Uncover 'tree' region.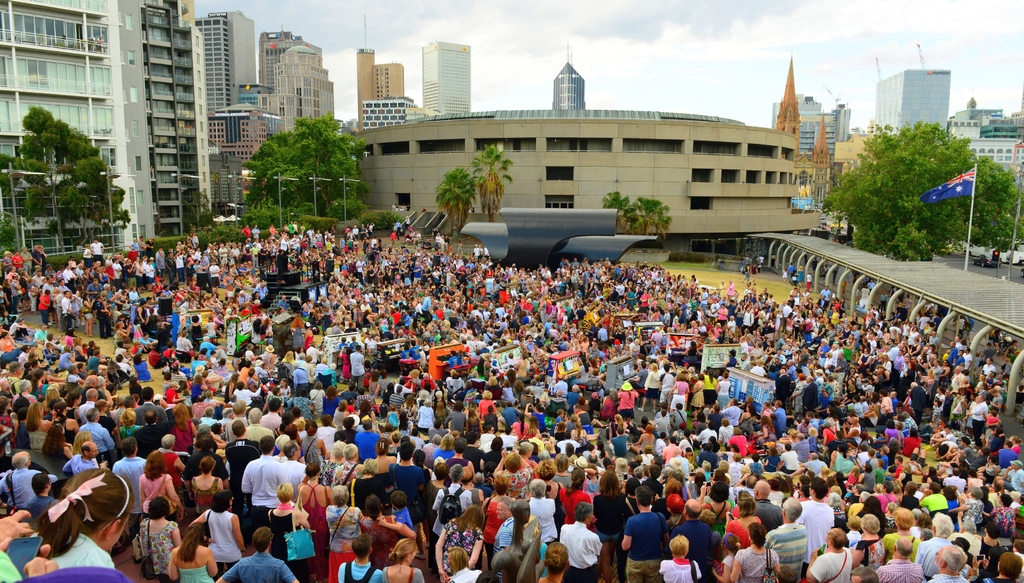
Uncovered: <box>12,107,131,238</box>.
